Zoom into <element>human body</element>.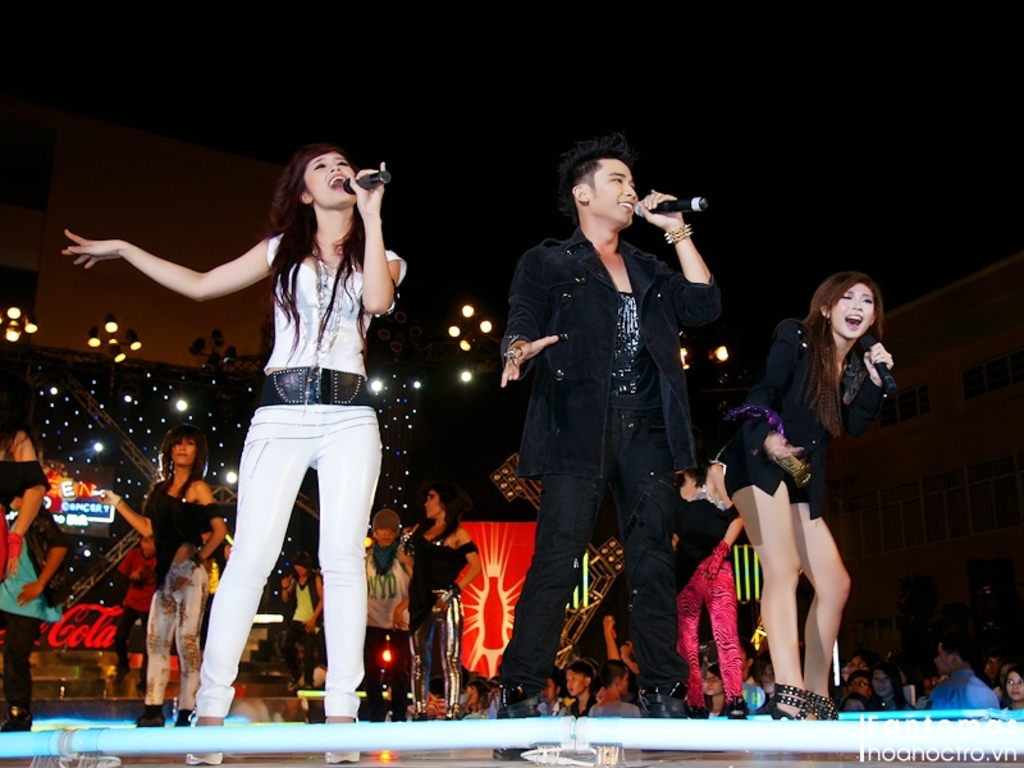
Zoom target: left=412, top=485, right=483, bottom=712.
